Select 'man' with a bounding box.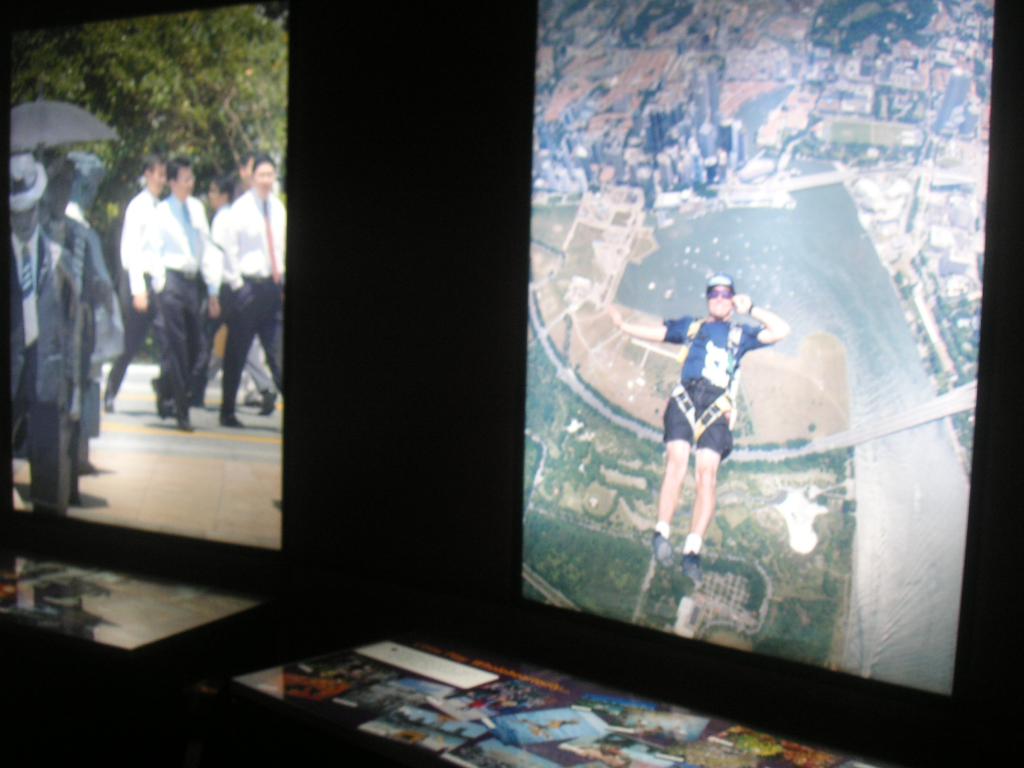
{"left": 592, "top": 271, "right": 789, "bottom": 561}.
